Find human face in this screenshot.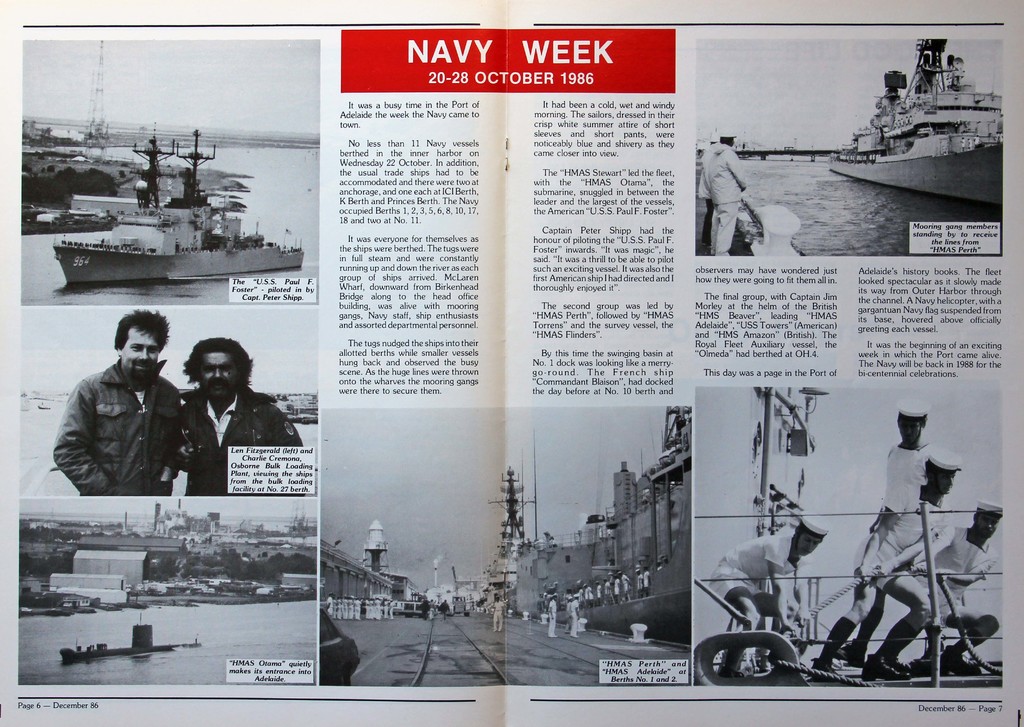
The bounding box for human face is box(799, 535, 822, 557).
